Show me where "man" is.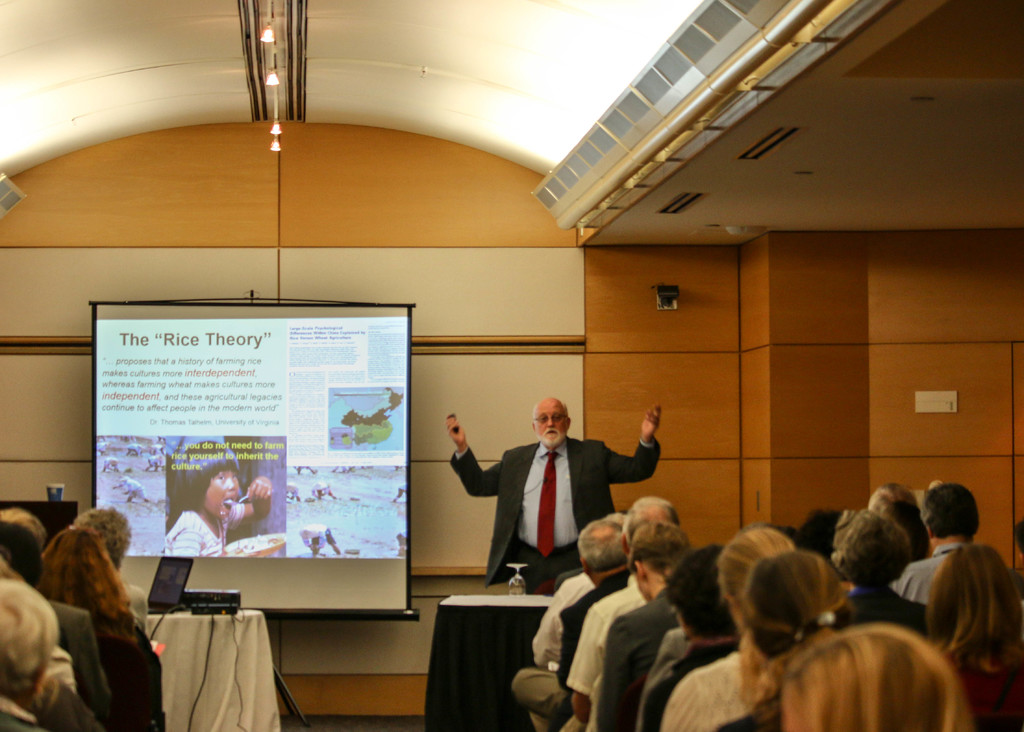
"man" is at {"x1": 632, "y1": 542, "x2": 744, "y2": 731}.
